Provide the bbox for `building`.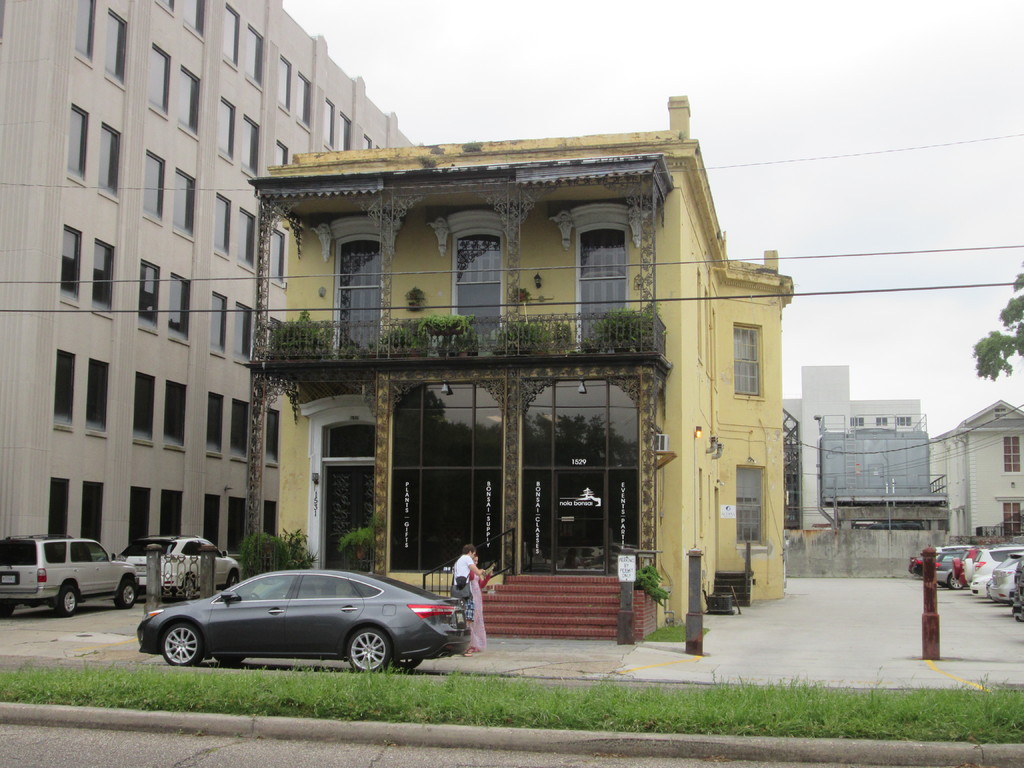
<region>0, 0, 427, 561</region>.
